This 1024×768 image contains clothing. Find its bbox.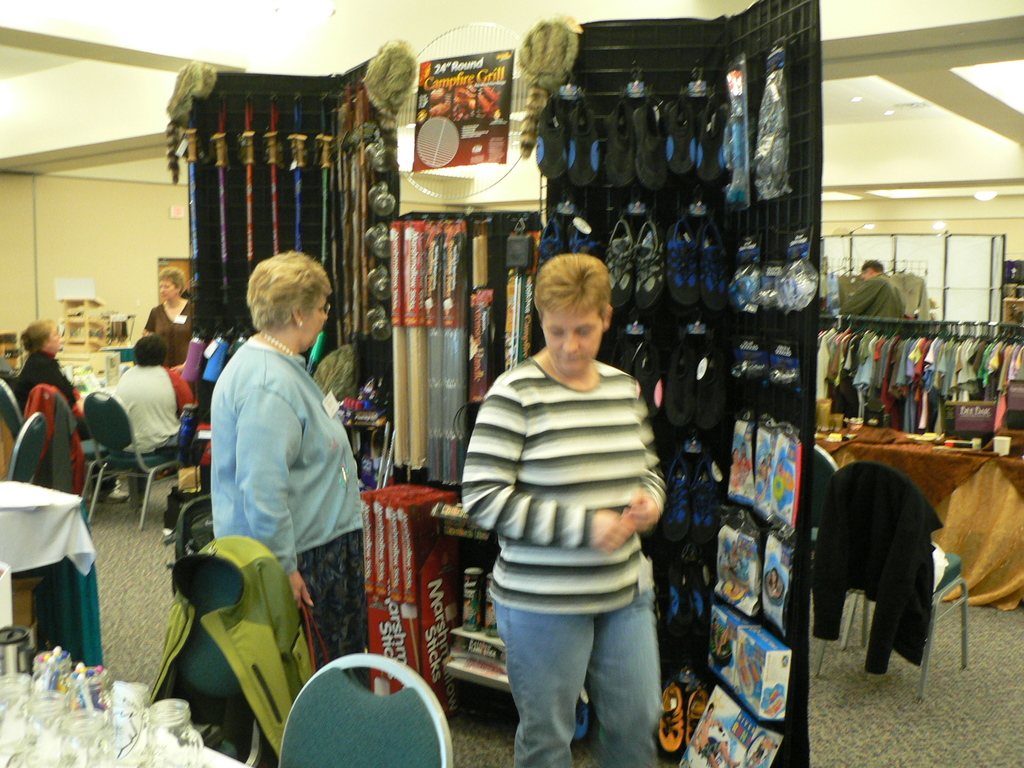
region(201, 337, 372, 660).
